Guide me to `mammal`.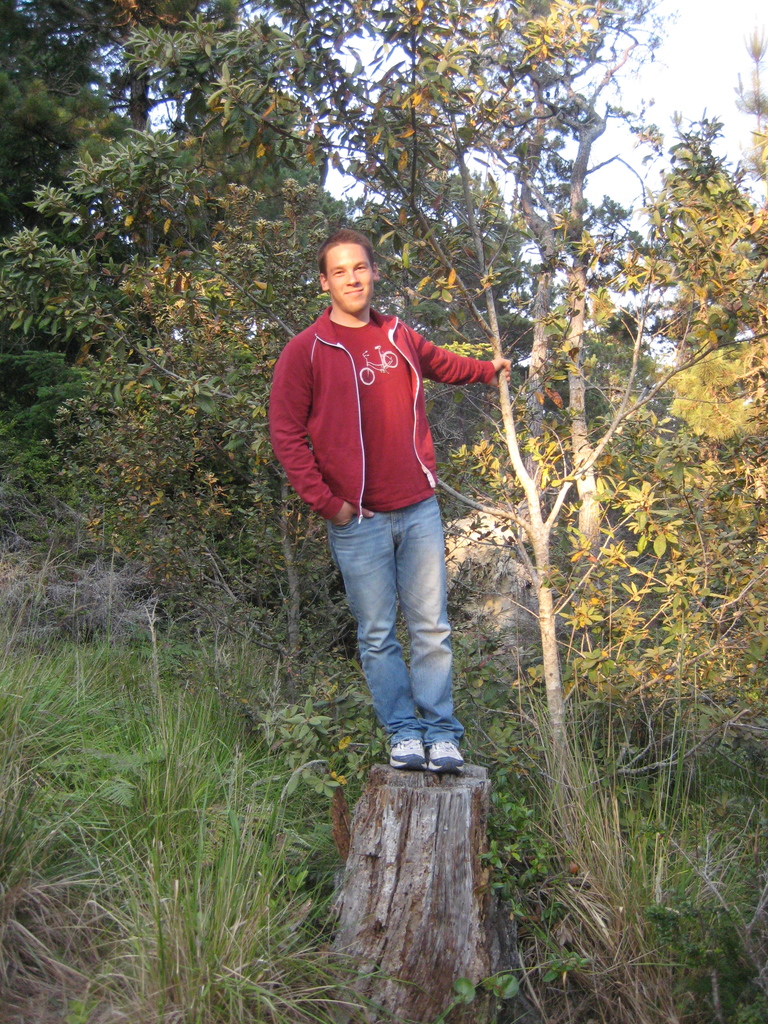
Guidance: 268/218/500/700.
